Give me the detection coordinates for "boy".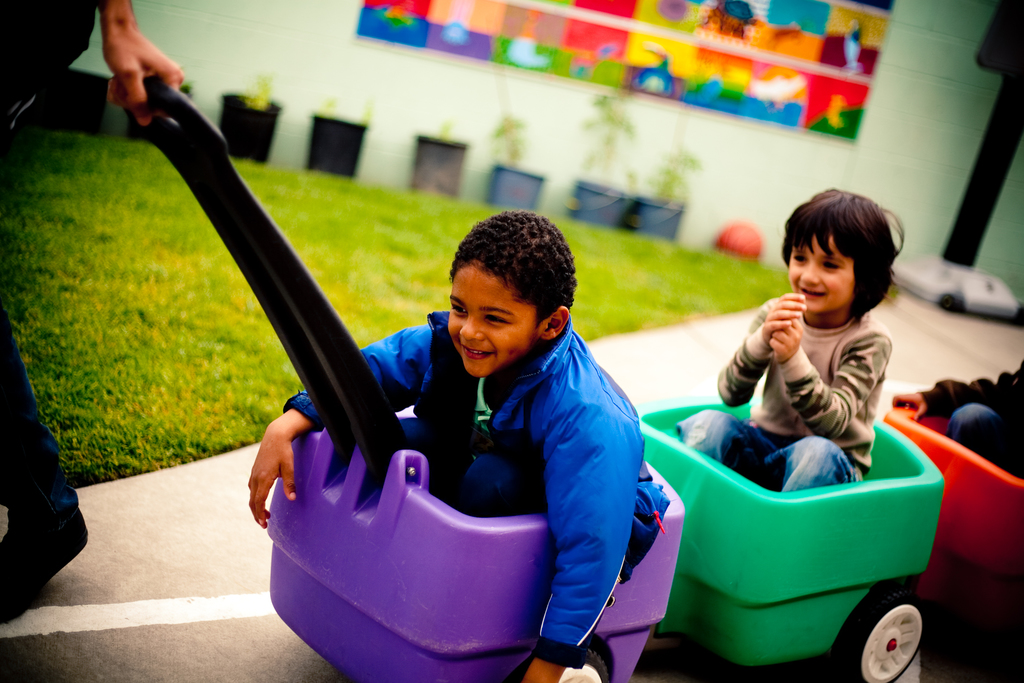
BBox(248, 211, 669, 682).
